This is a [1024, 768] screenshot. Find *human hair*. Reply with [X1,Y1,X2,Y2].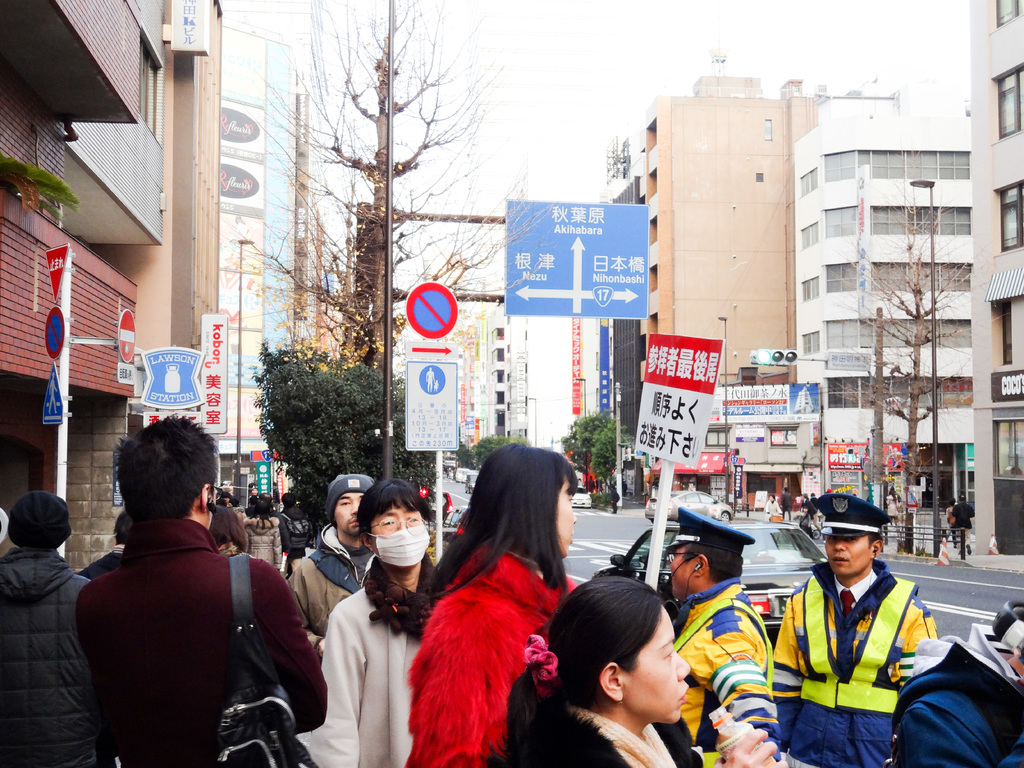
[481,572,664,767].
